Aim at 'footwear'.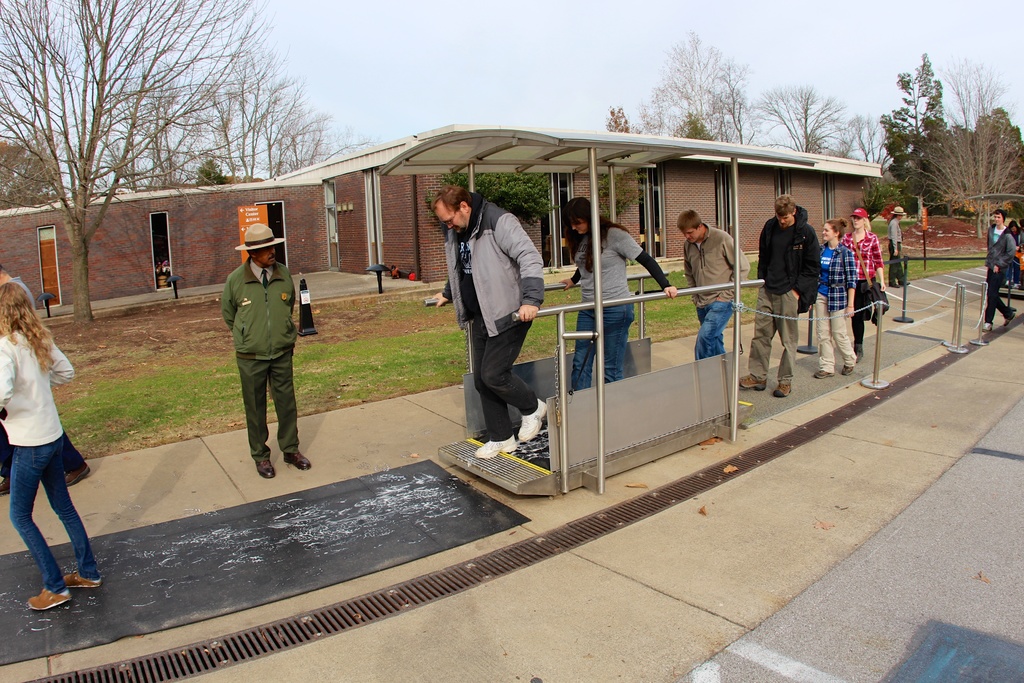
Aimed at detection(984, 320, 993, 333).
